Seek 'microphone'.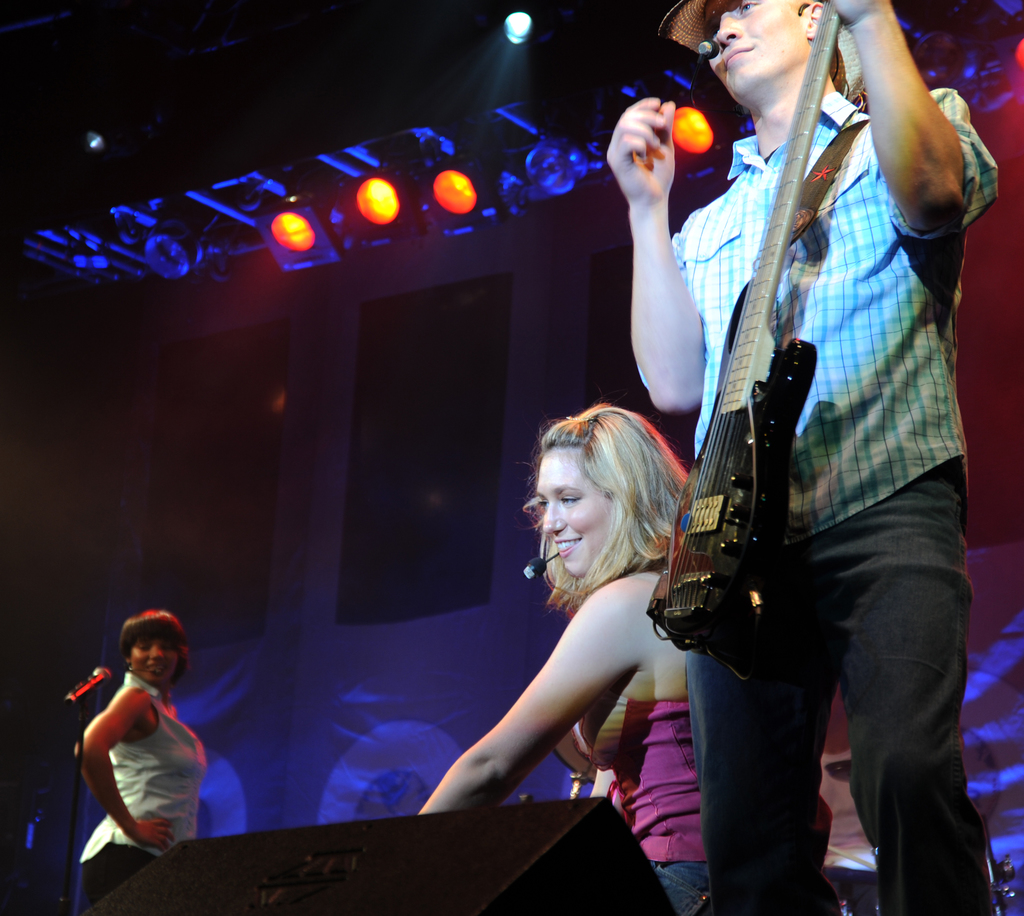
select_region(697, 40, 722, 60).
